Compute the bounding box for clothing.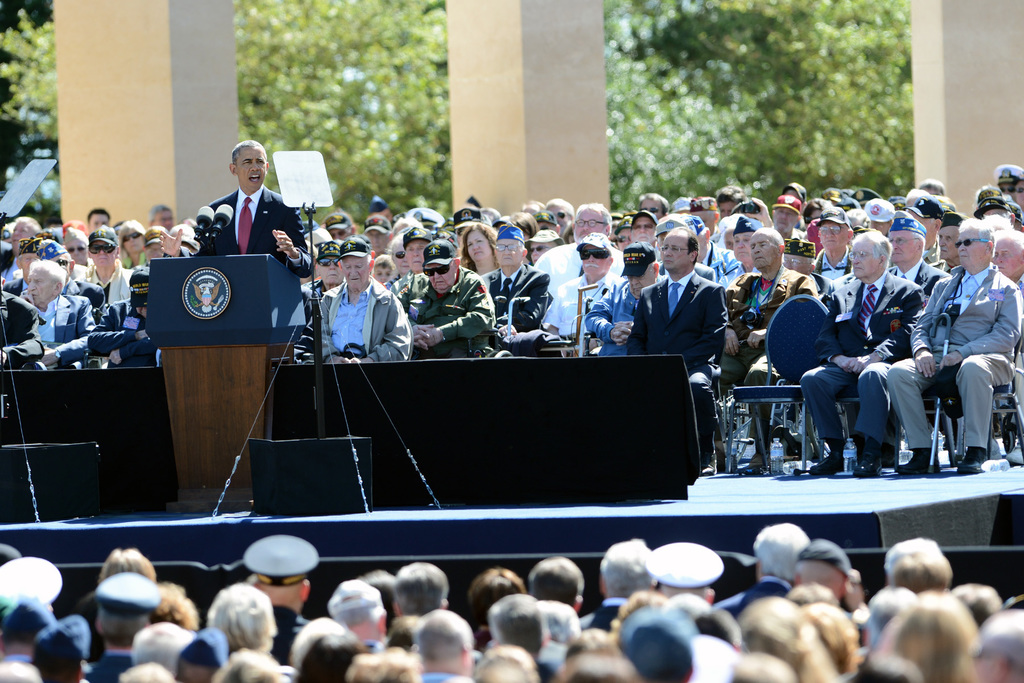
[887,262,1021,453].
